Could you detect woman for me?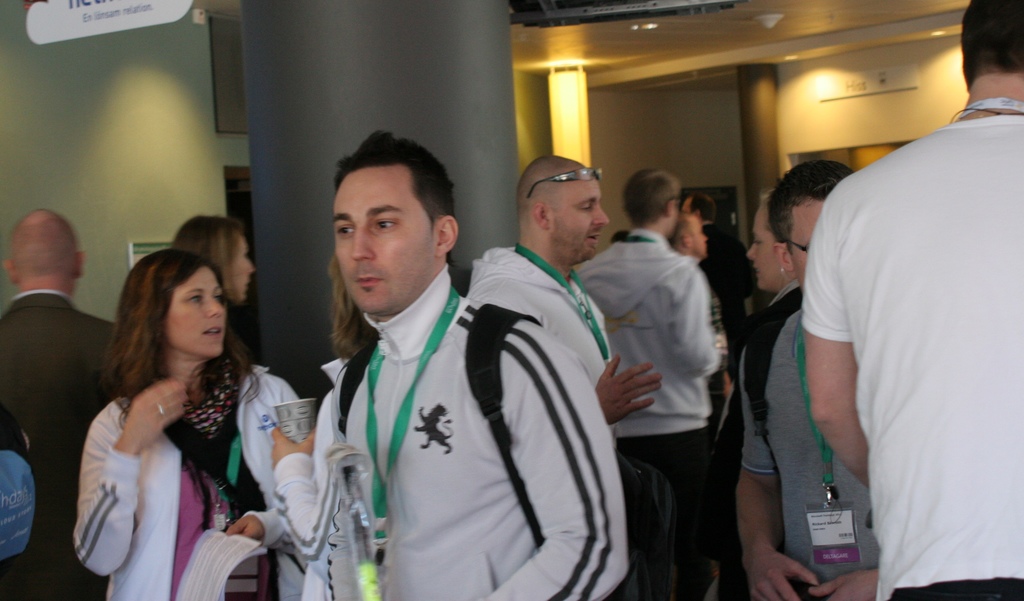
Detection result: bbox(164, 208, 257, 355).
